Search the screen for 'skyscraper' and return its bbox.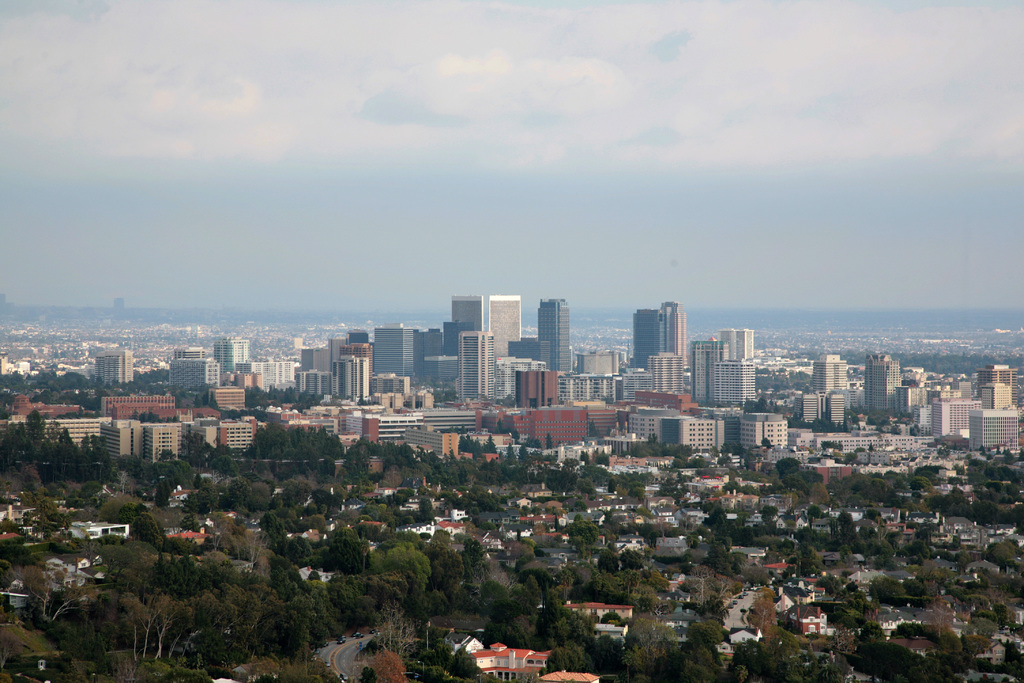
Found: crop(721, 329, 755, 365).
